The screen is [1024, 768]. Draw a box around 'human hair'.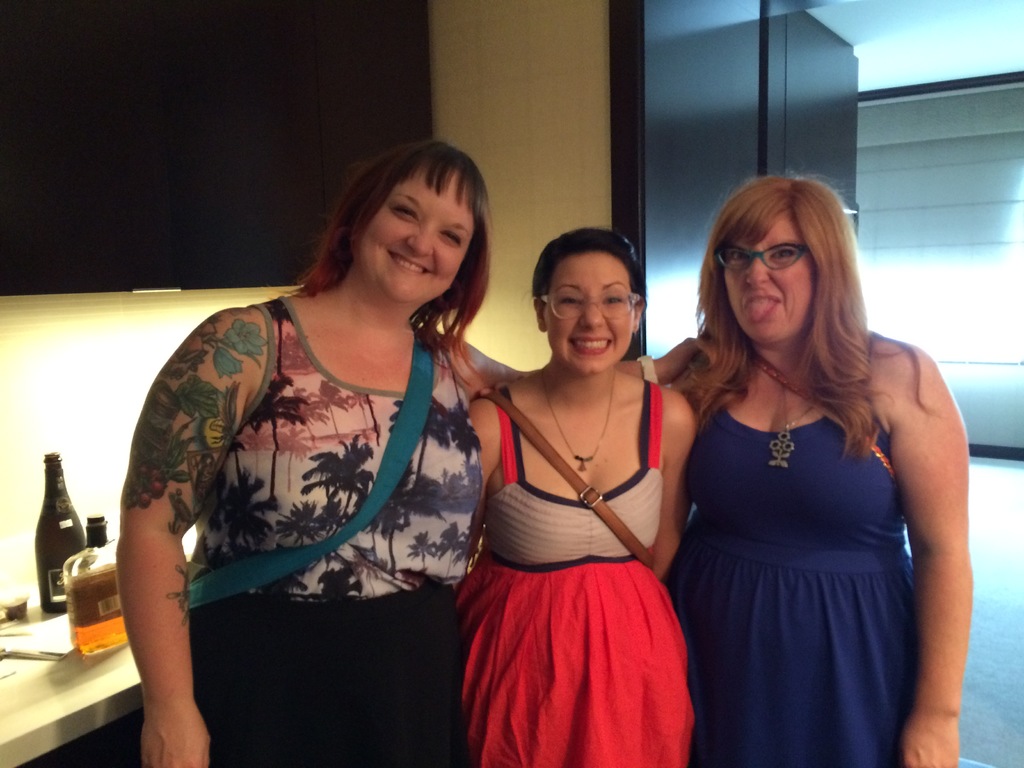
532:227:655:311.
